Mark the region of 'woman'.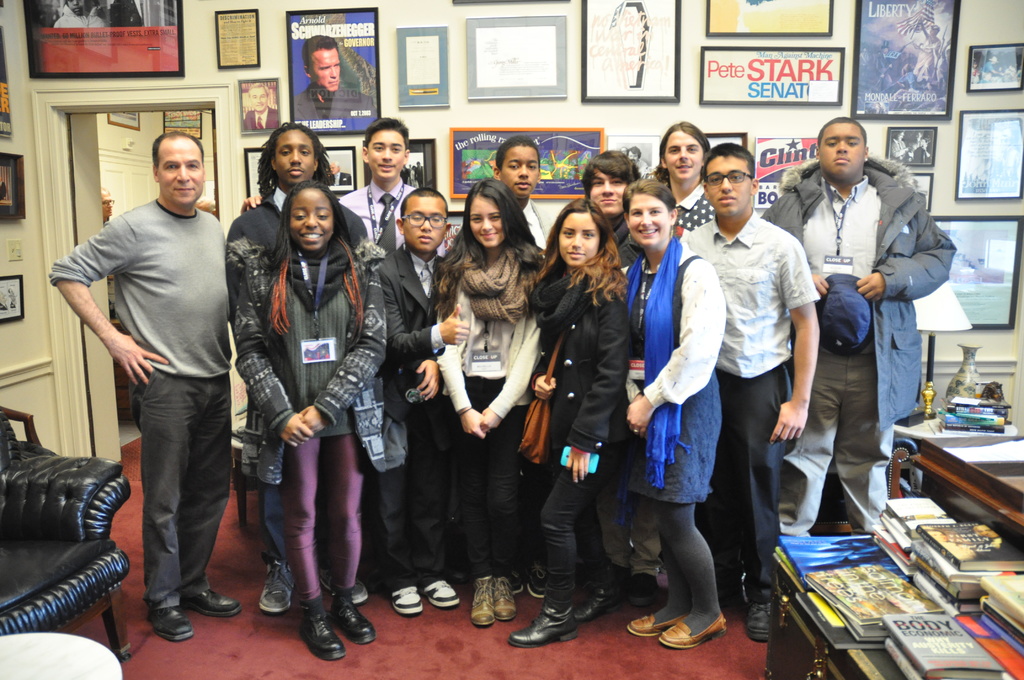
Region: 232/182/388/661.
